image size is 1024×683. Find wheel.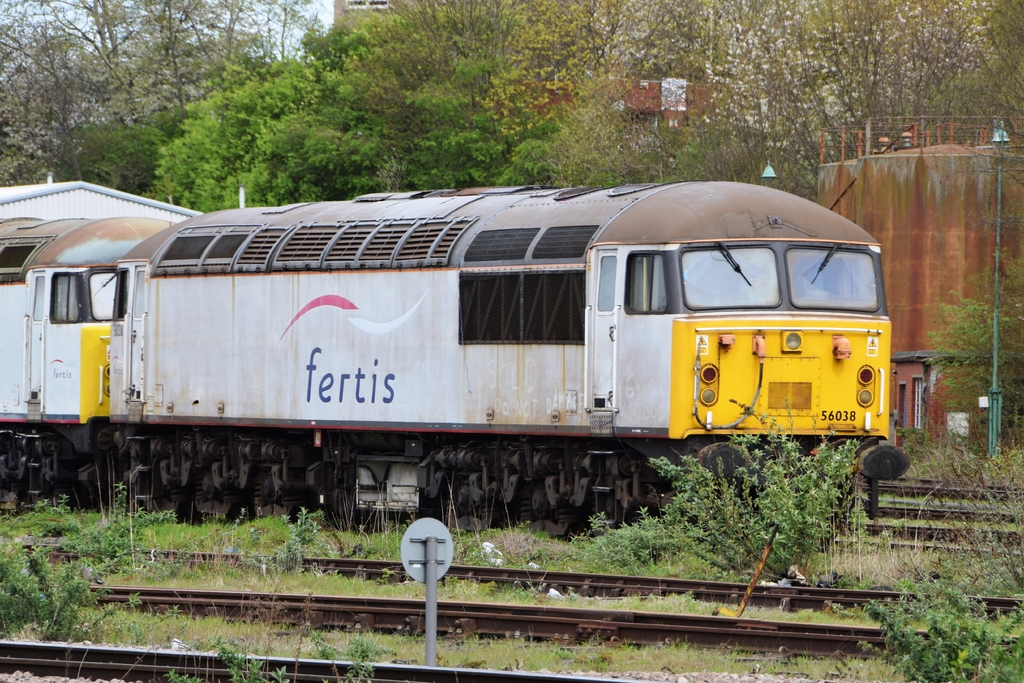
[left=255, top=499, right=294, bottom=520].
